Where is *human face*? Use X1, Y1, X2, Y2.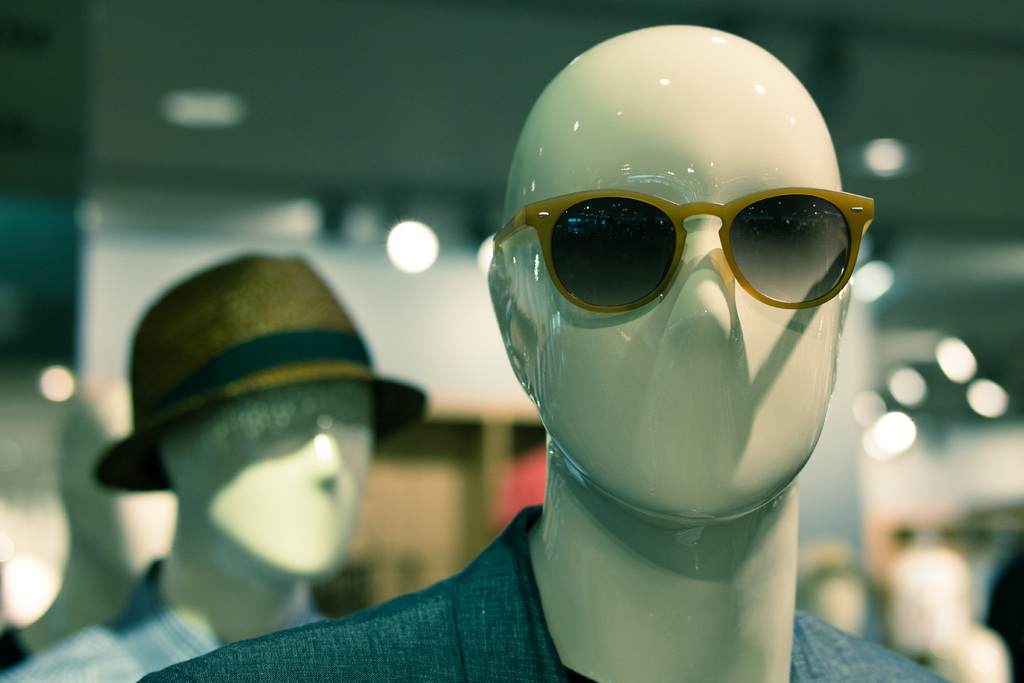
180, 383, 369, 574.
